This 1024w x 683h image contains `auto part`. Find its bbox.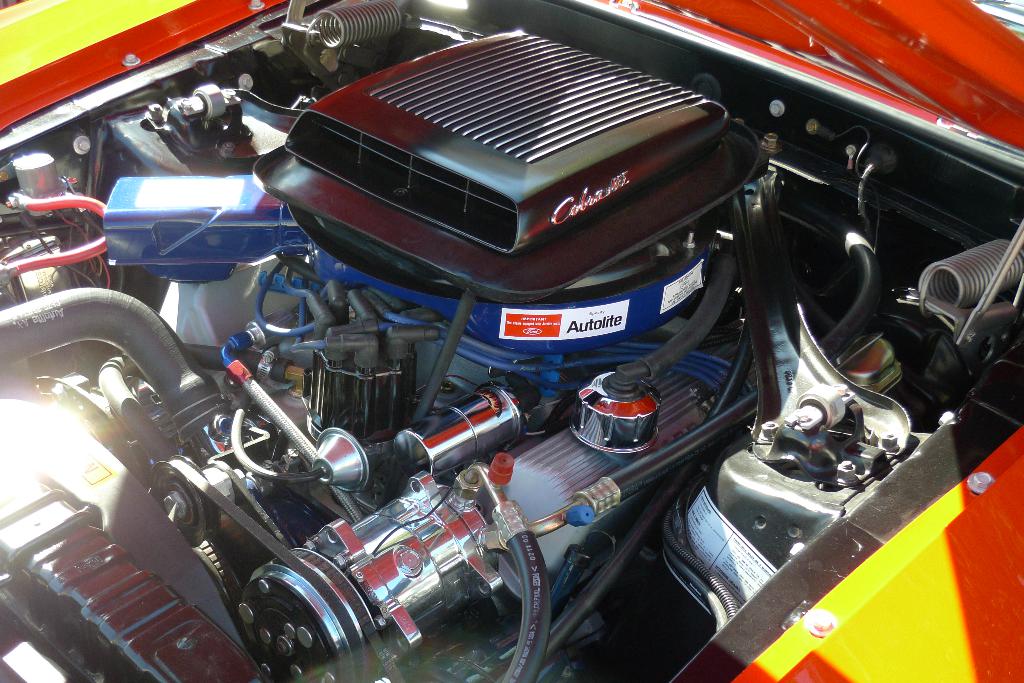
<box>275,31,751,310</box>.
